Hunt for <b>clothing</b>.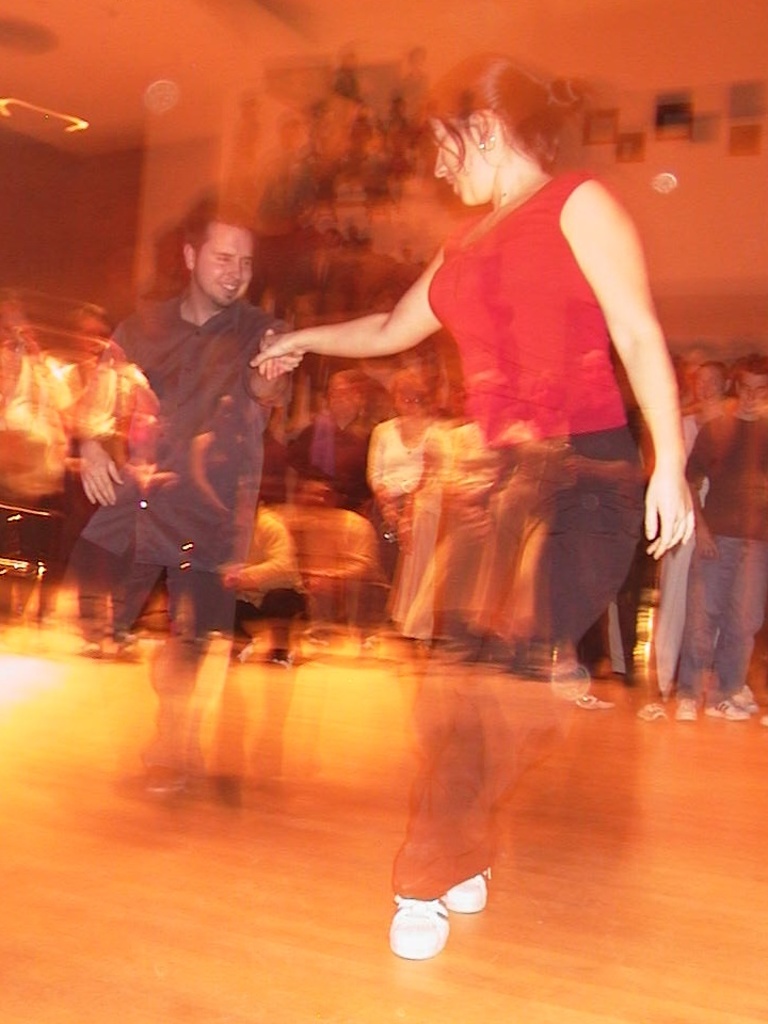
Hunted down at select_region(425, 171, 645, 899).
